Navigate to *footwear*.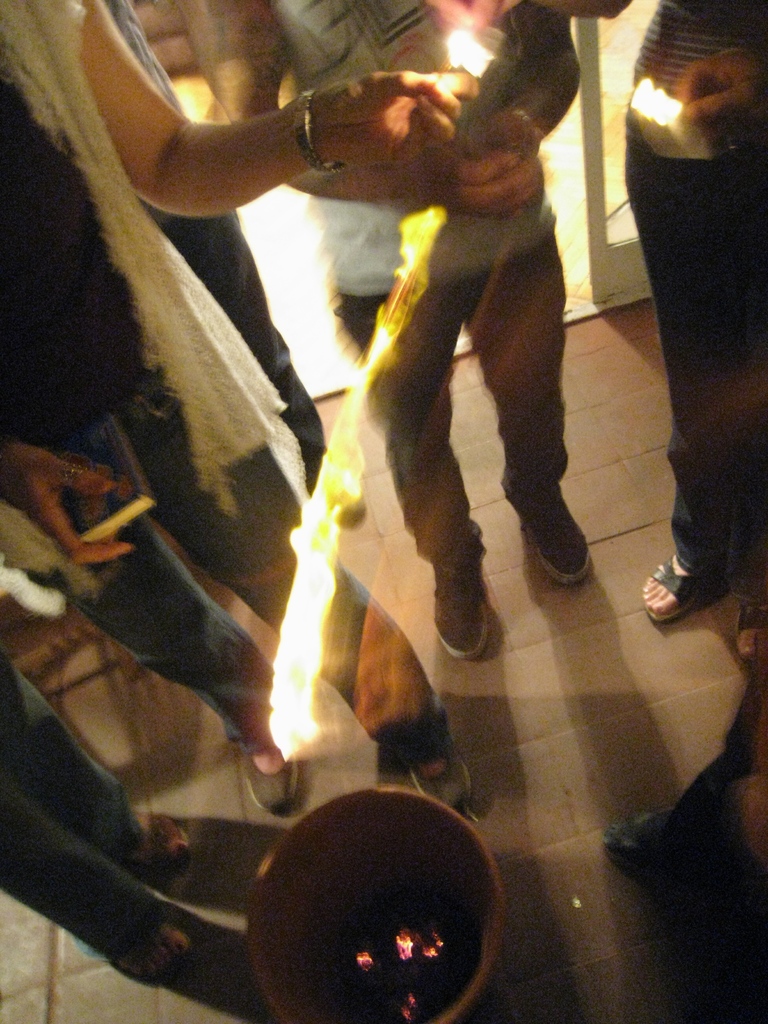
Navigation target: bbox=(397, 751, 468, 801).
